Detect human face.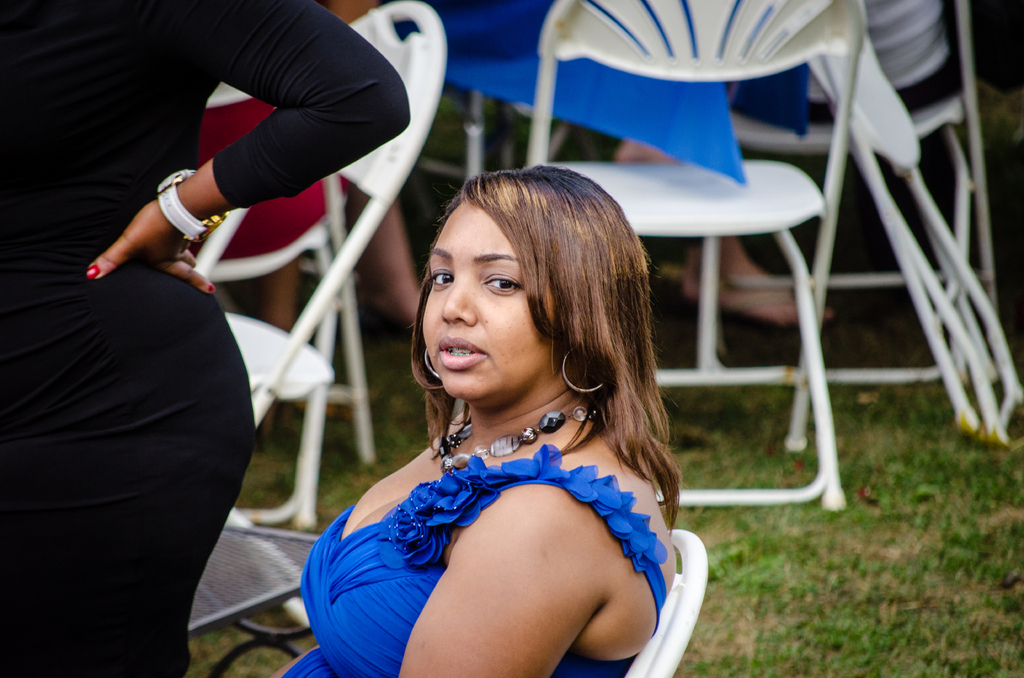
Detected at 420/196/554/397.
